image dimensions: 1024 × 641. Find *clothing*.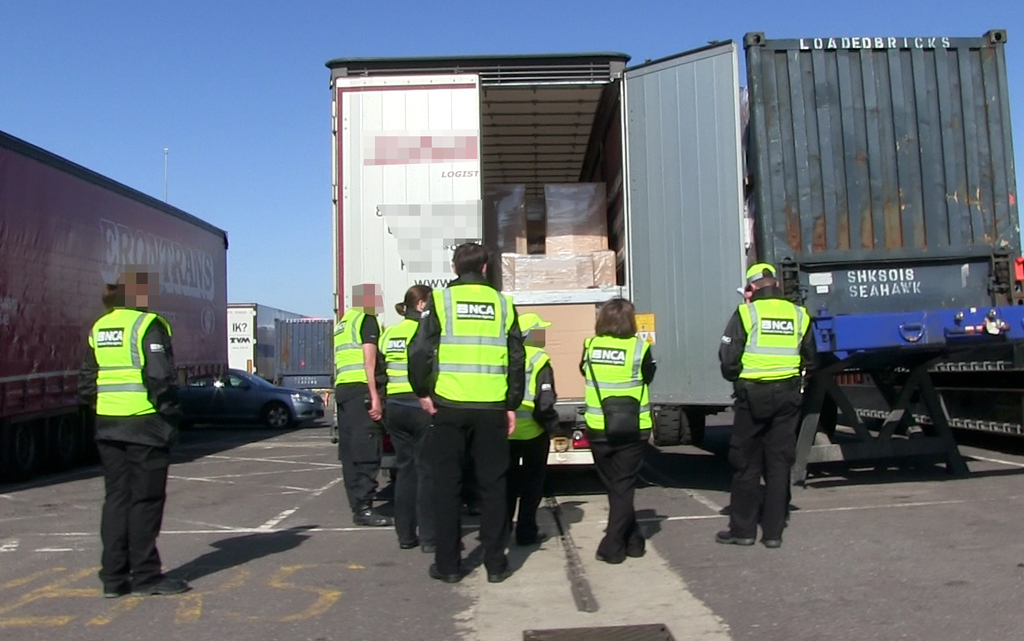
(717,283,819,539).
